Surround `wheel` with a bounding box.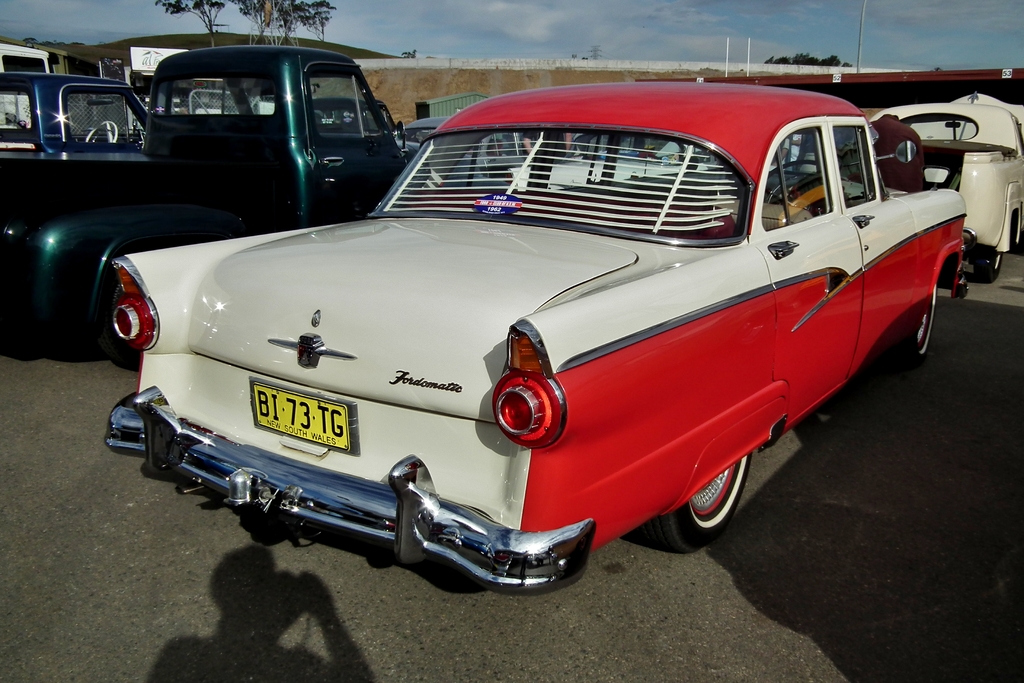
l=104, t=284, r=139, b=369.
